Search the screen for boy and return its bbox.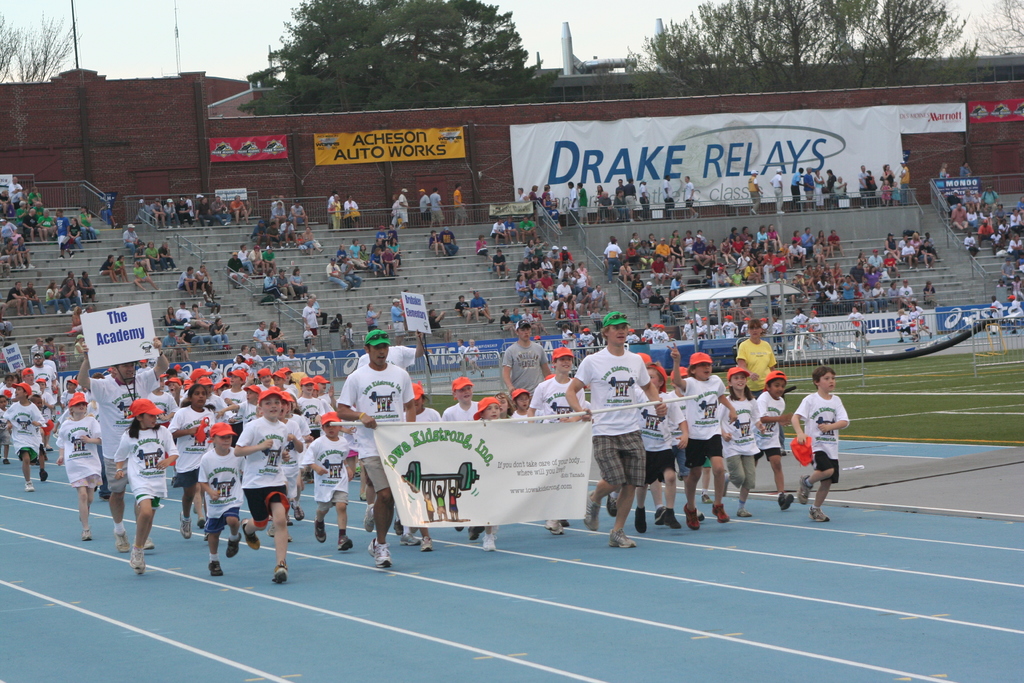
Found: bbox(771, 317, 783, 331).
